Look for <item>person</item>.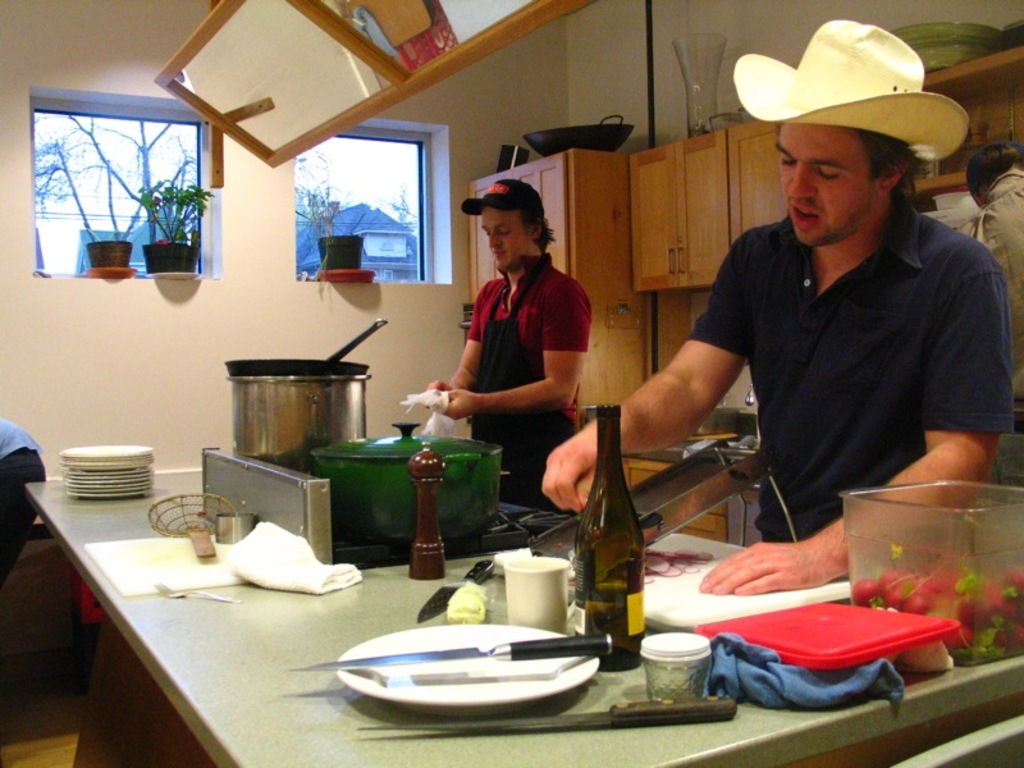
Found: locate(950, 132, 1023, 428).
